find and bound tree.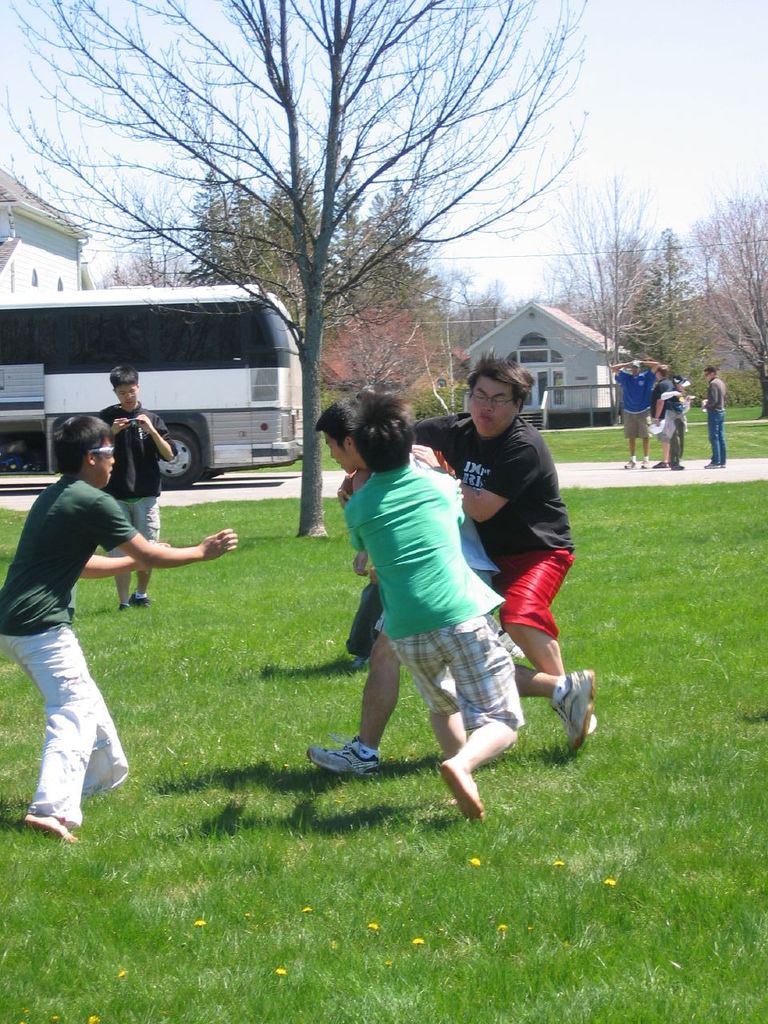
Bound: (686, 192, 767, 424).
